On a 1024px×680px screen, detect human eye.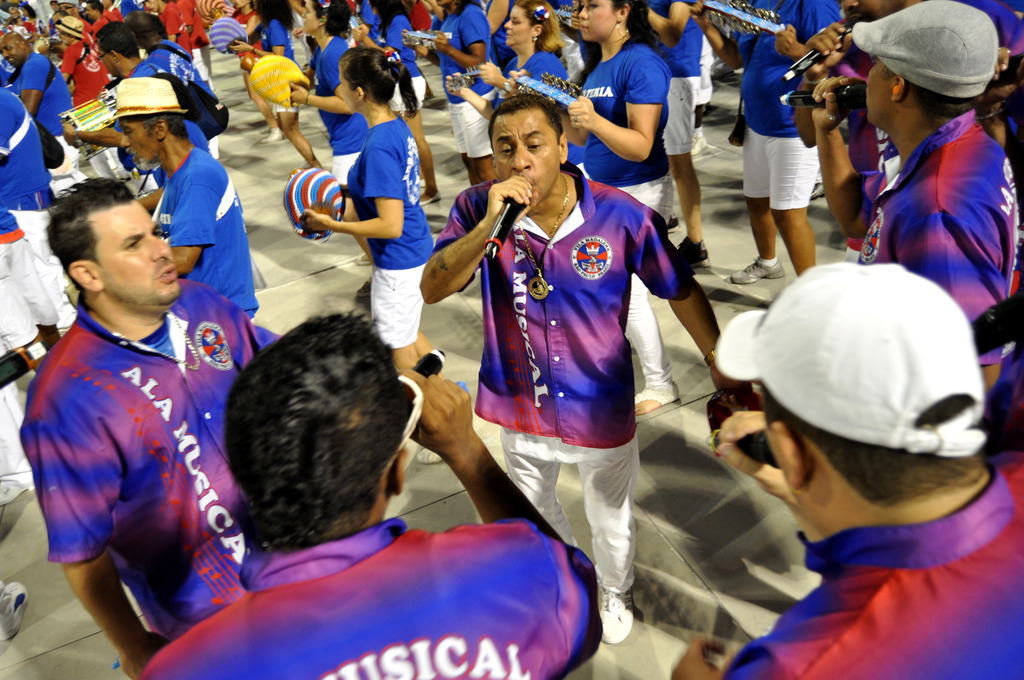
Rect(499, 145, 516, 159).
